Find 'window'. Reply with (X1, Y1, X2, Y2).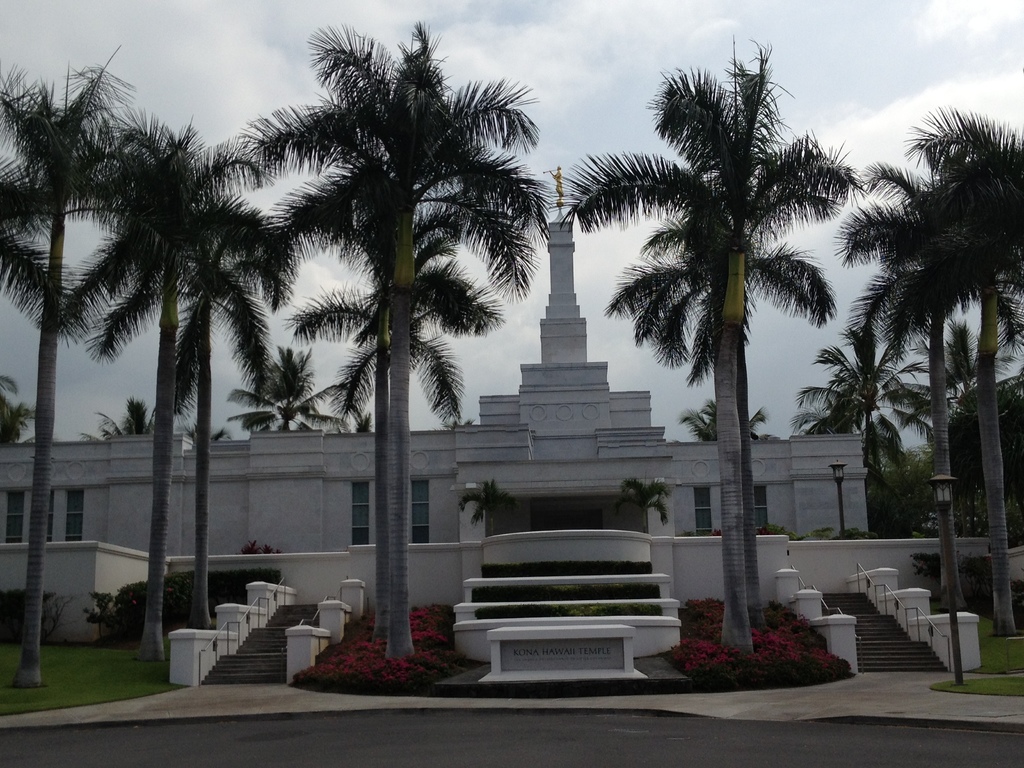
(411, 480, 429, 542).
